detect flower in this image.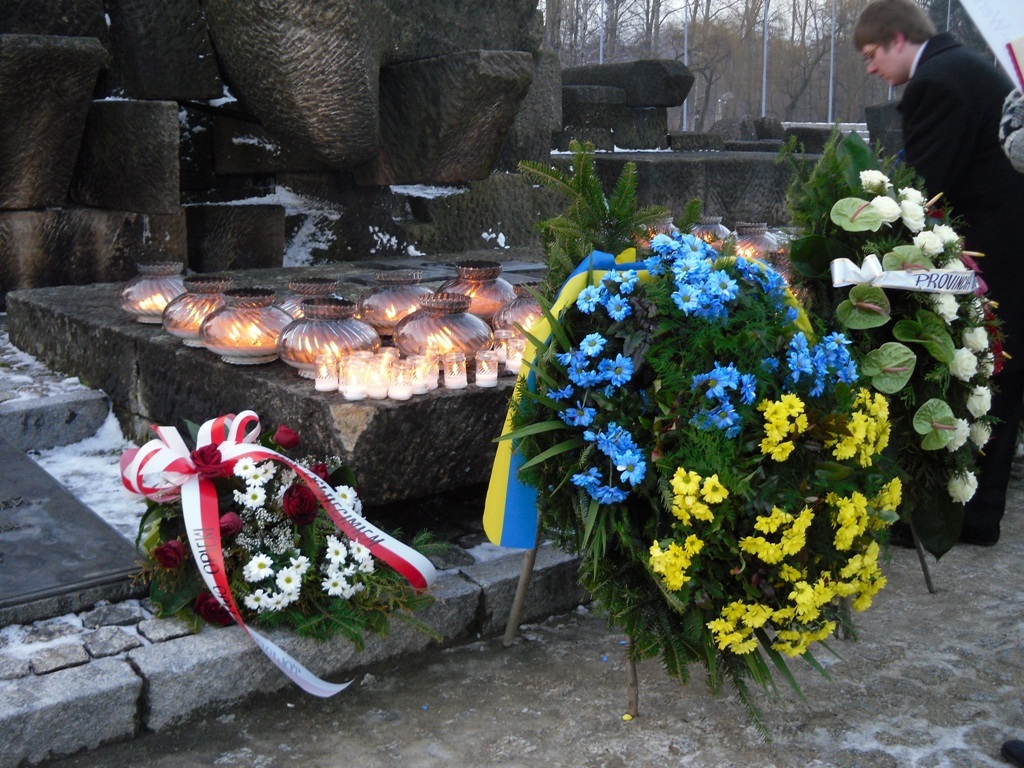
Detection: [left=898, top=190, right=932, bottom=235].
